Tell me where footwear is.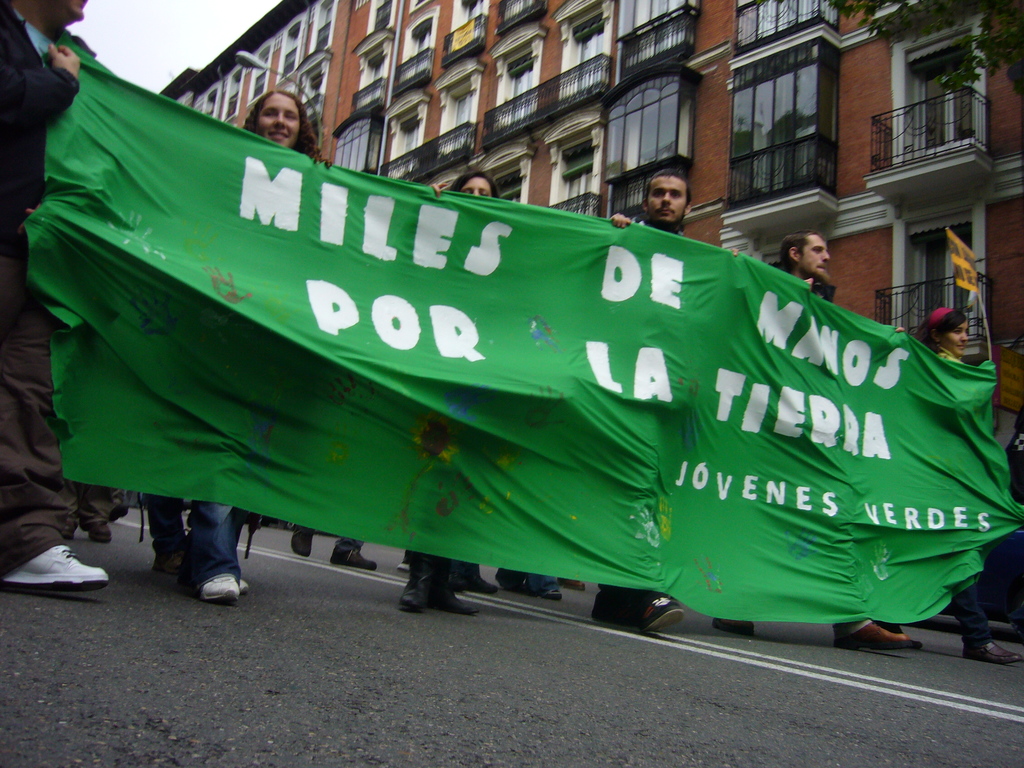
footwear is at rect(3, 542, 107, 590).
